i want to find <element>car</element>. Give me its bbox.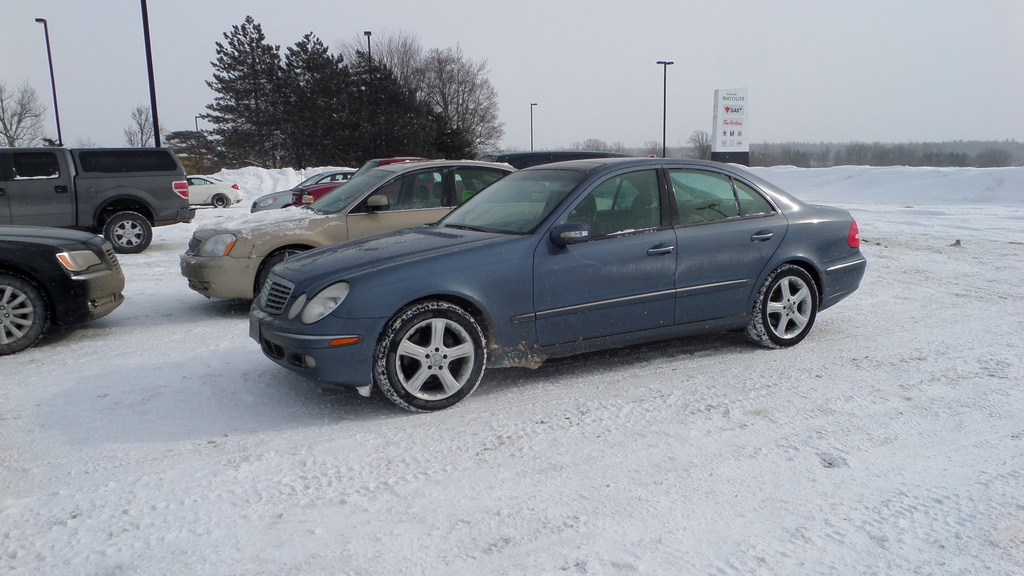
(left=188, top=170, right=241, bottom=211).
